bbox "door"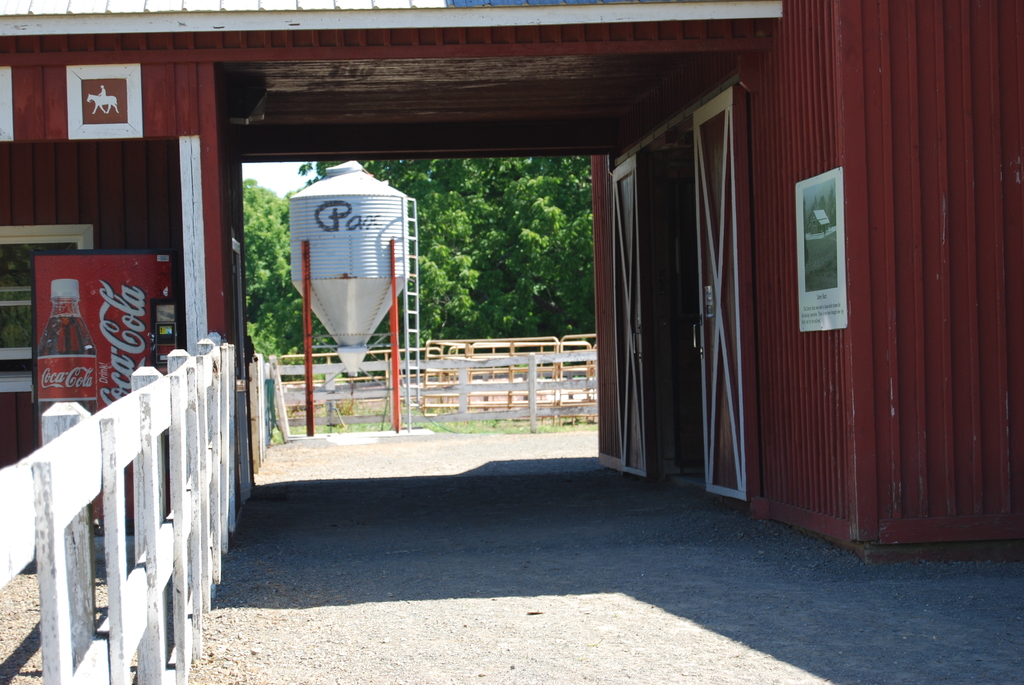
BBox(613, 151, 650, 480)
